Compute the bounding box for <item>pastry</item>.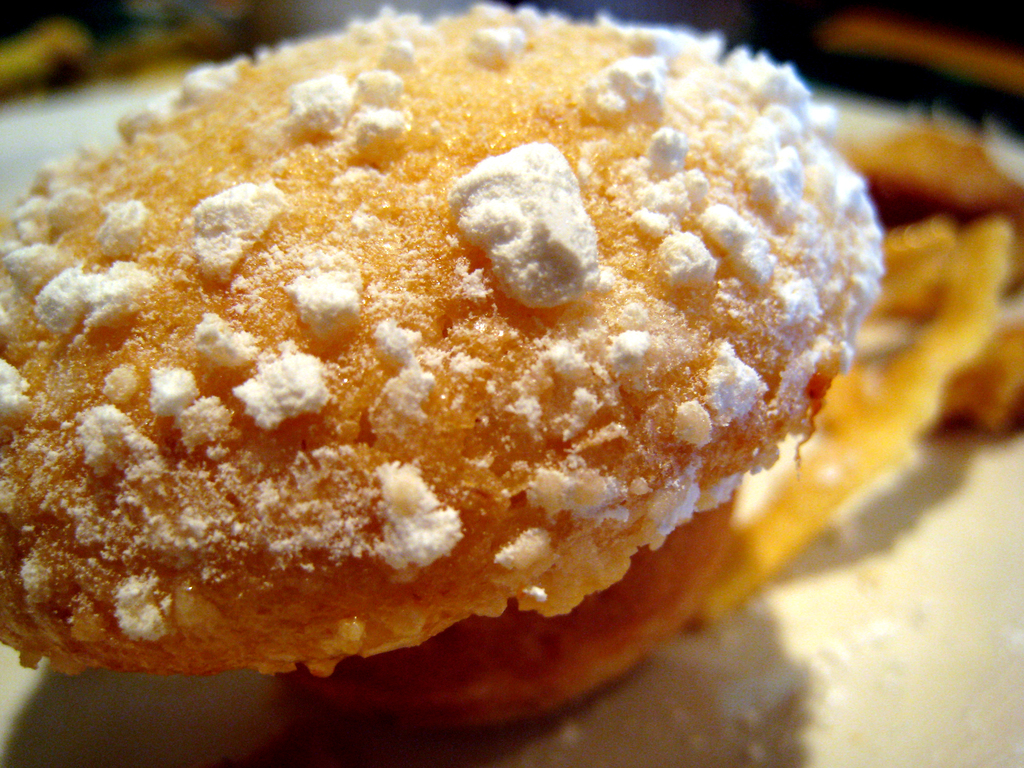
(0, 10, 967, 678).
